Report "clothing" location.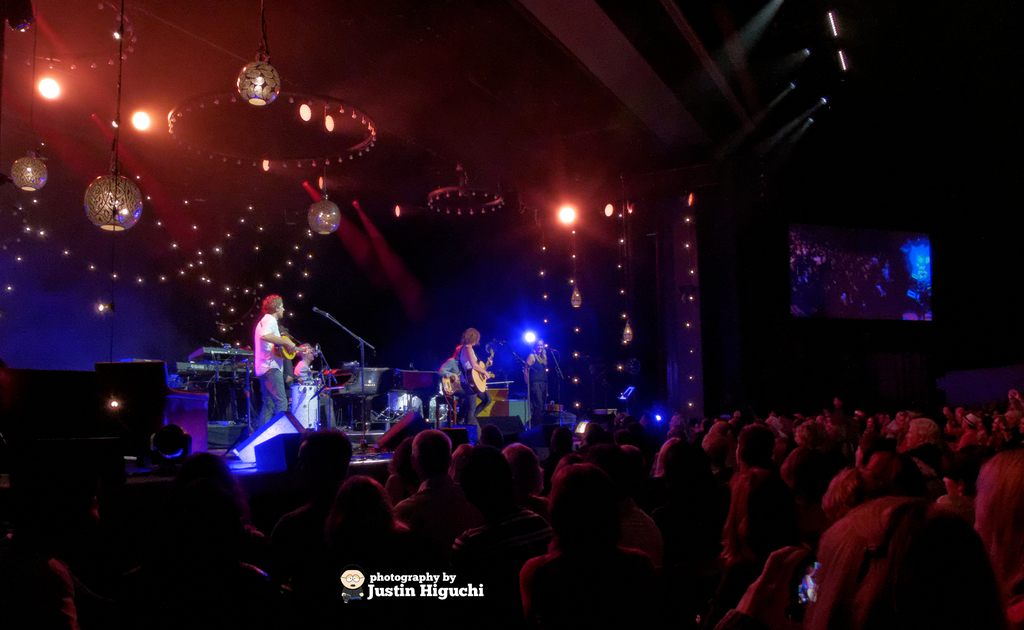
Report: l=809, t=487, r=979, b=626.
